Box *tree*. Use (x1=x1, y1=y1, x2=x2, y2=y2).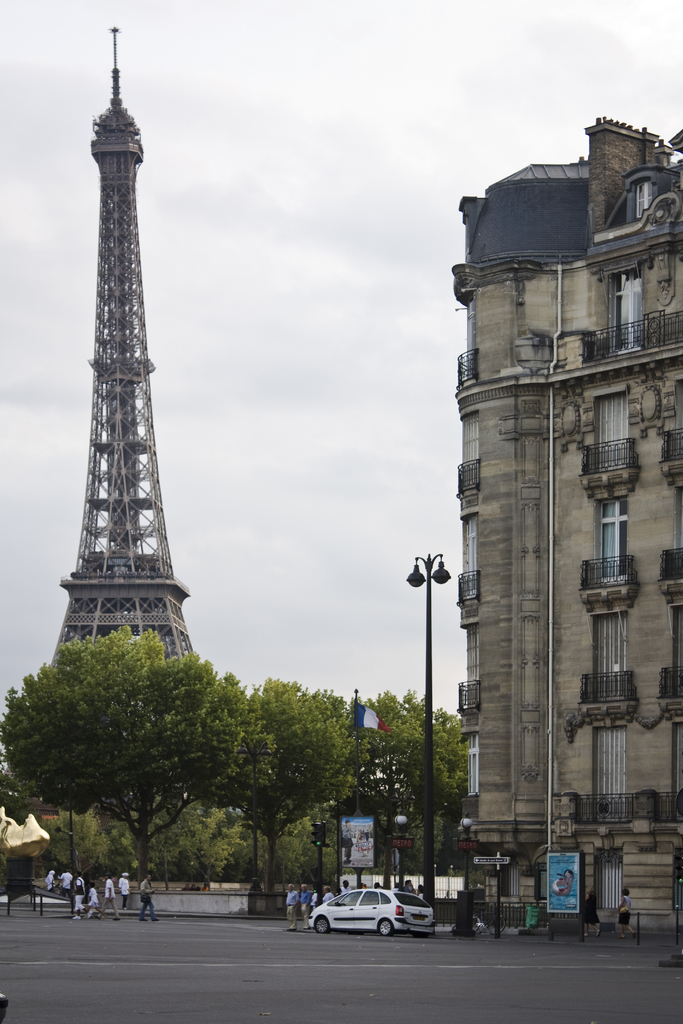
(x1=218, y1=672, x2=372, y2=874).
